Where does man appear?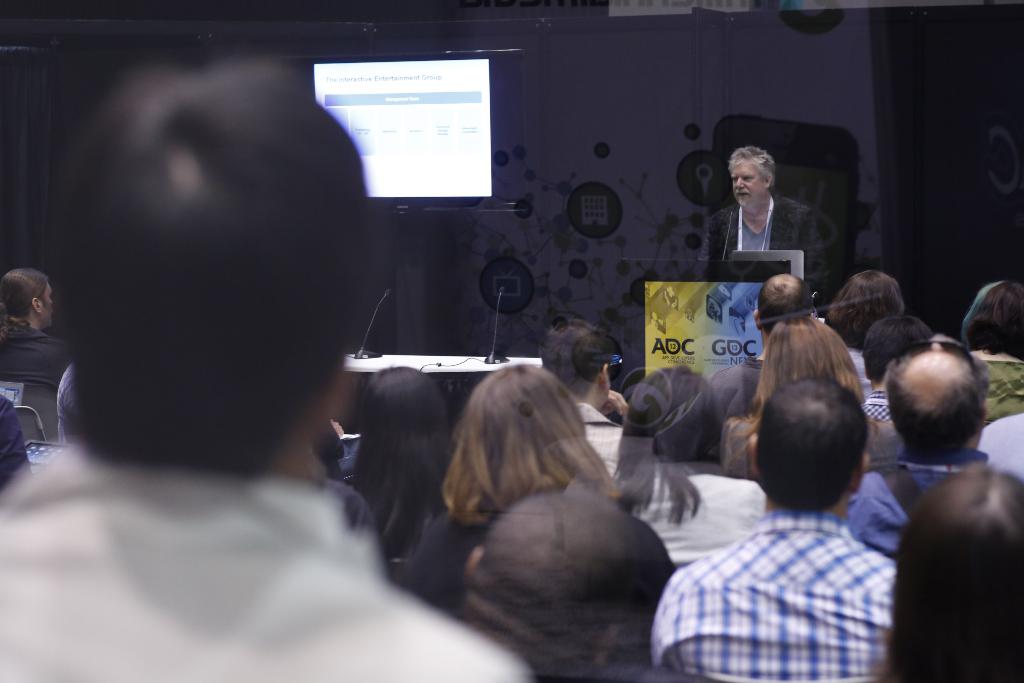
Appears at x1=847, y1=346, x2=991, y2=550.
